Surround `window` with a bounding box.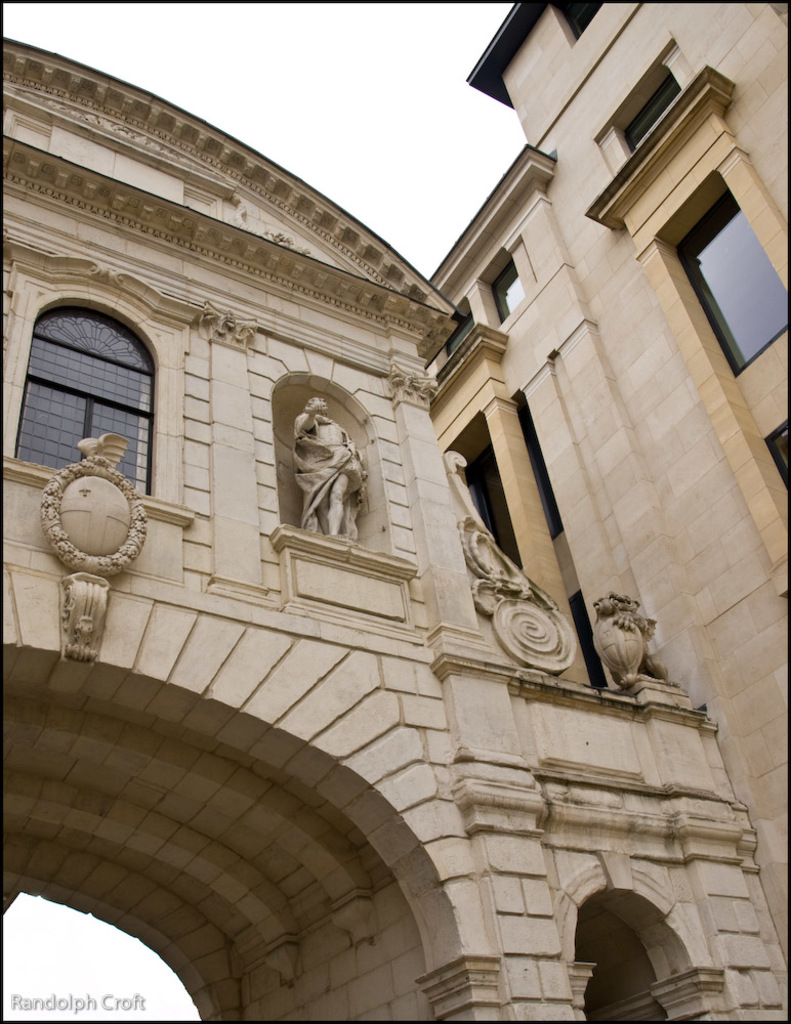
locate(42, 284, 156, 483).
